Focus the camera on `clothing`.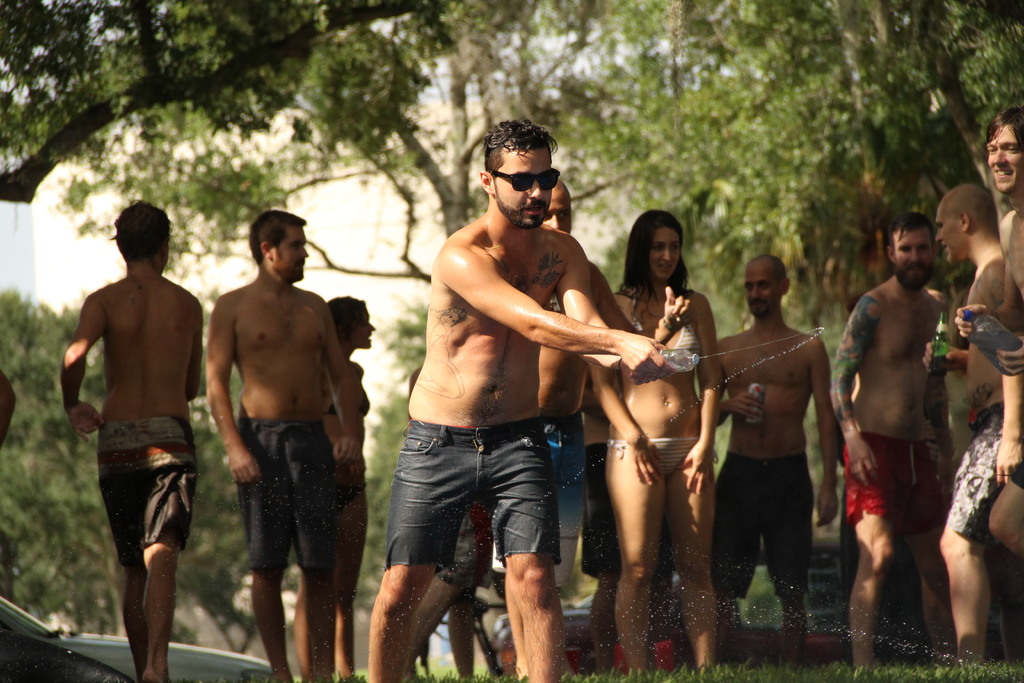
Focus region: box(605, 438, 718, 476).
